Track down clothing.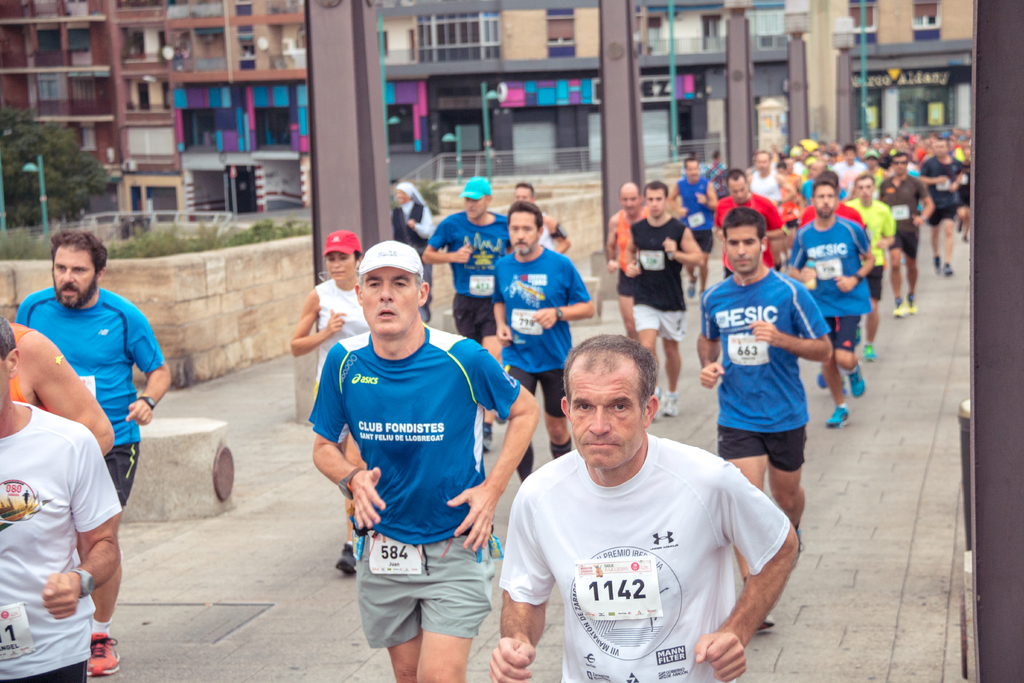
Tracked to x1=551, y1=438, x2=572, y2=461.
